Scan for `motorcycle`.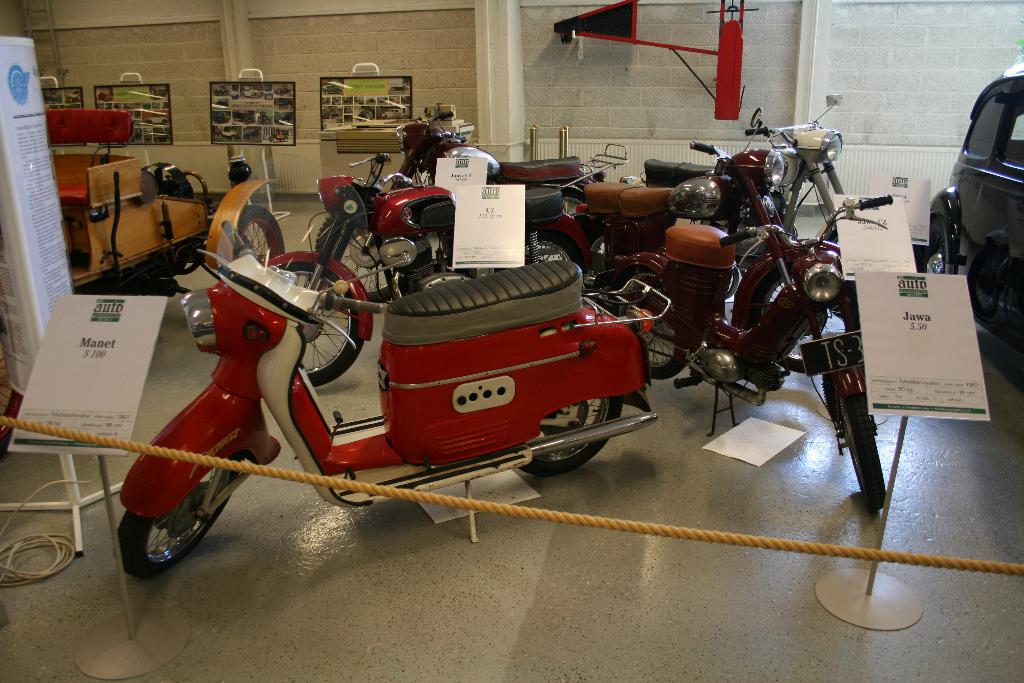
Scan result: box(256, 149, 571, 384).
